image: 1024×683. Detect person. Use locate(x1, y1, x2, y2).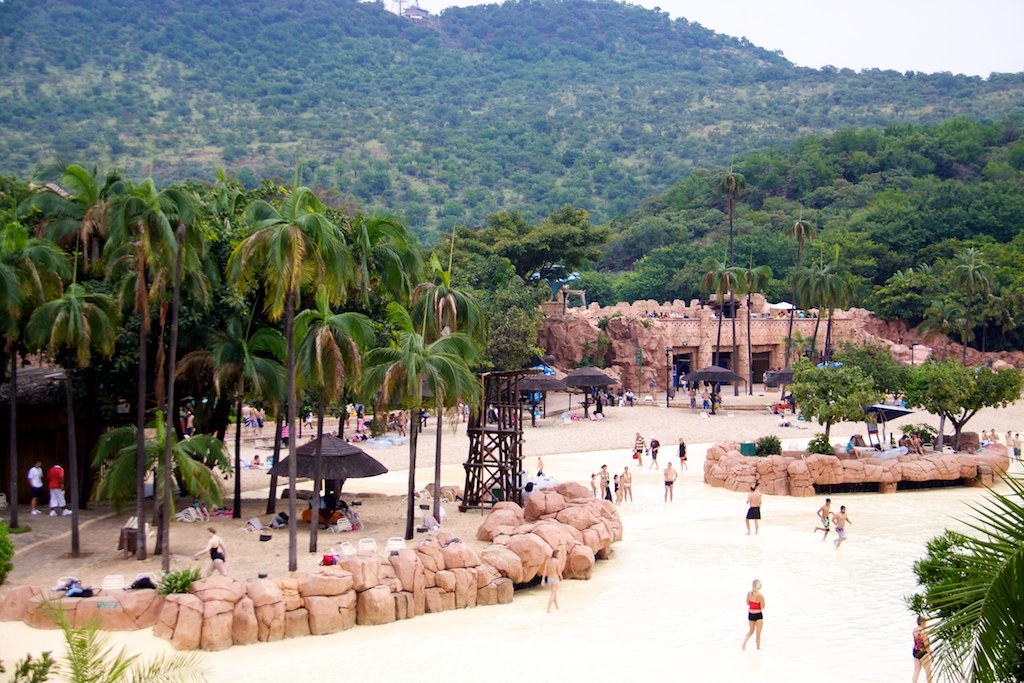
locate(781, 413, 793, 429).
